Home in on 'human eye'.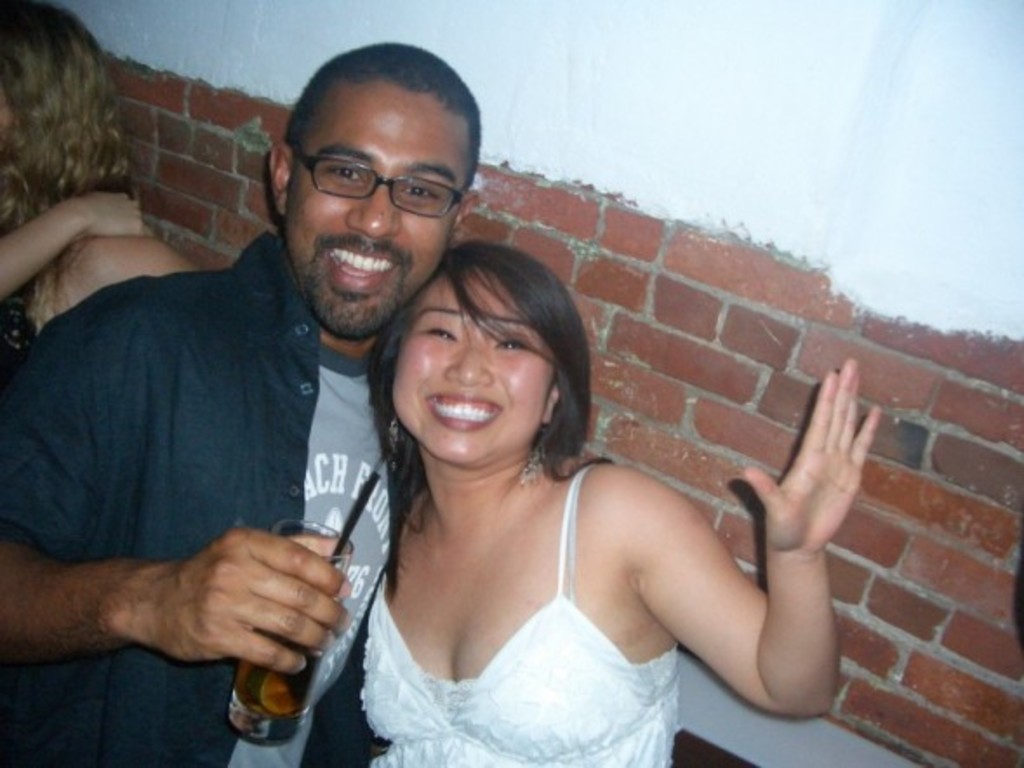
Homed in at {"x1": 417, "y1": 320, "x2": 461, "y2": 342}.
